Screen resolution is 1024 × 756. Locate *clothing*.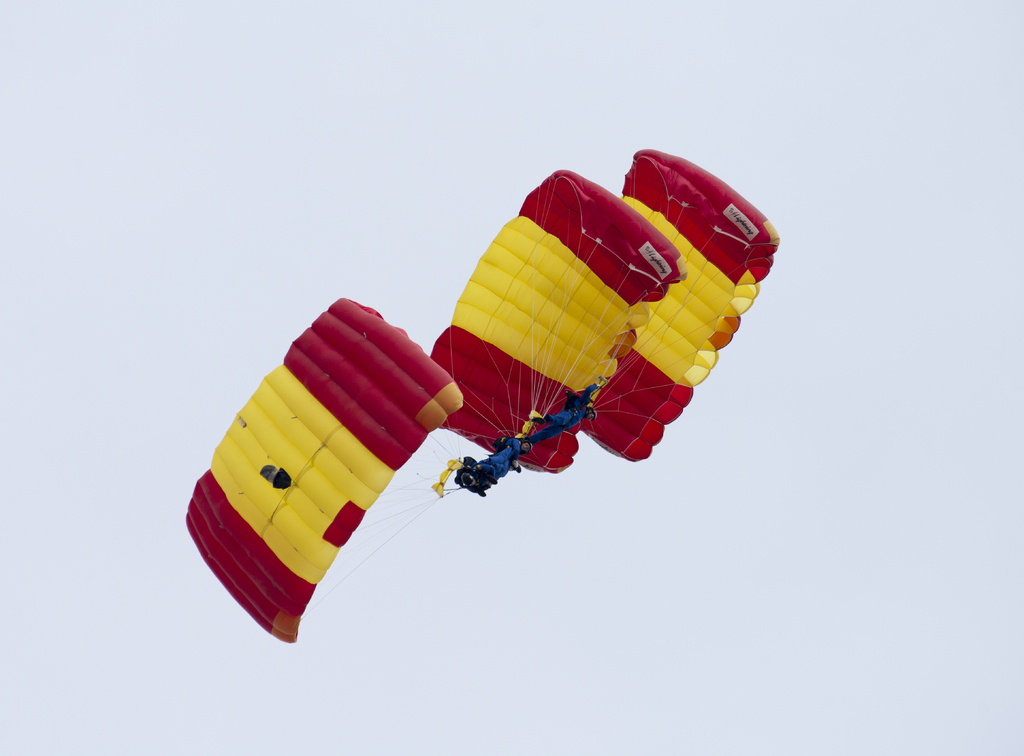
(537, 384, 601, 454).
